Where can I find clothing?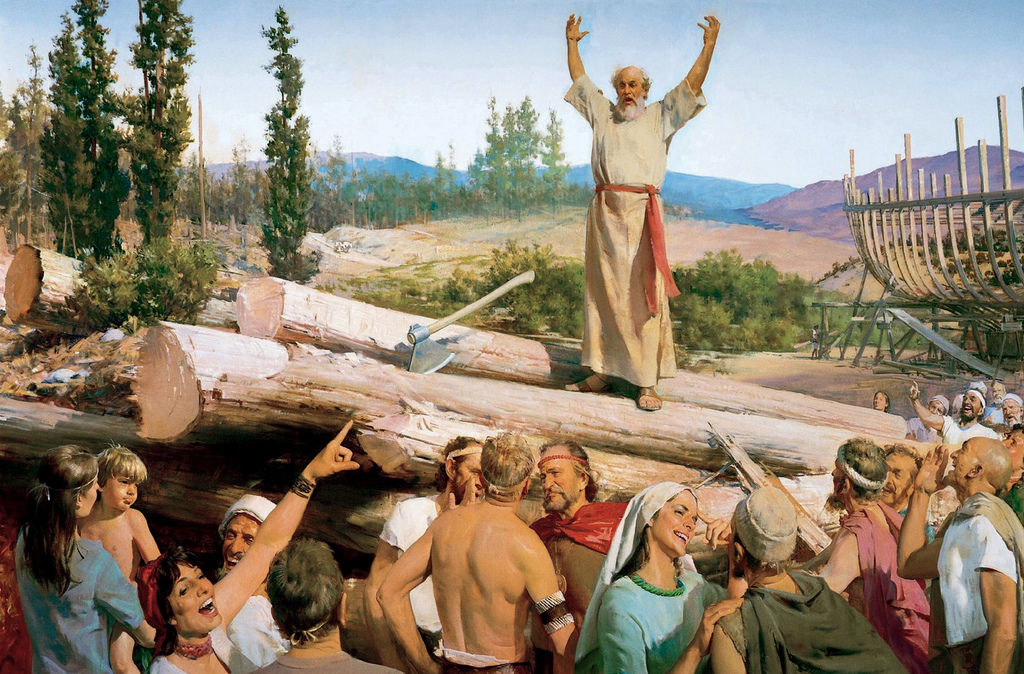
You can find it at <bbox>820, 494, 950, 673</bbox>.
